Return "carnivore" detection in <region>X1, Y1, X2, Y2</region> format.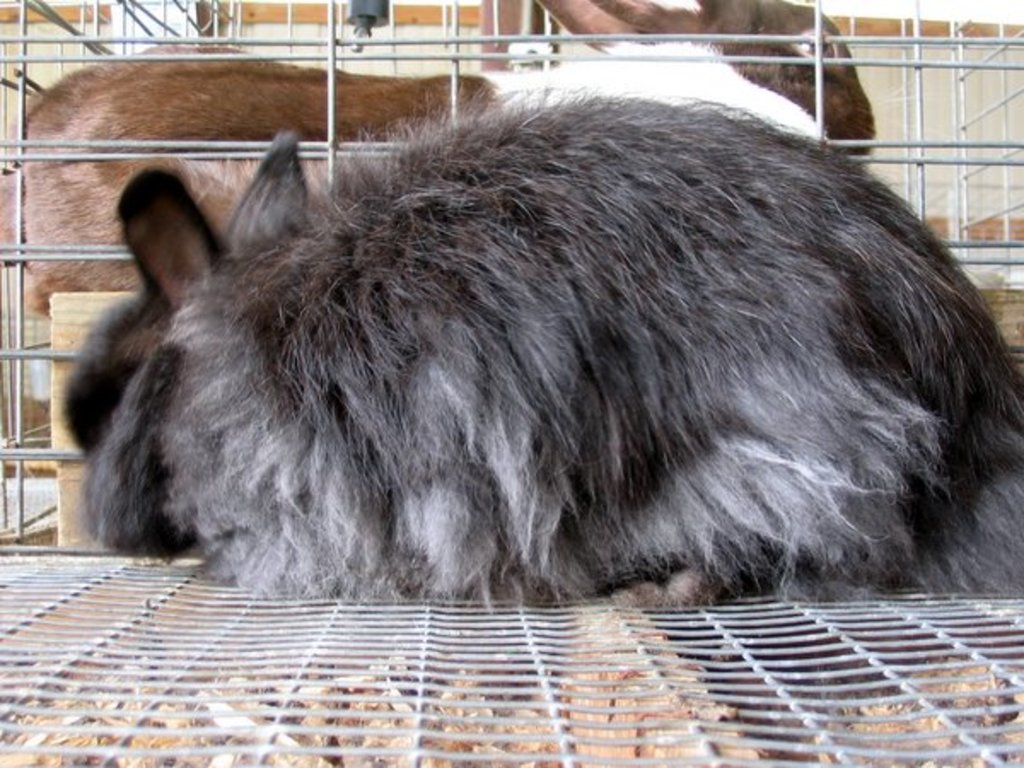
<region>60, 94, 1022, 626</region>.
